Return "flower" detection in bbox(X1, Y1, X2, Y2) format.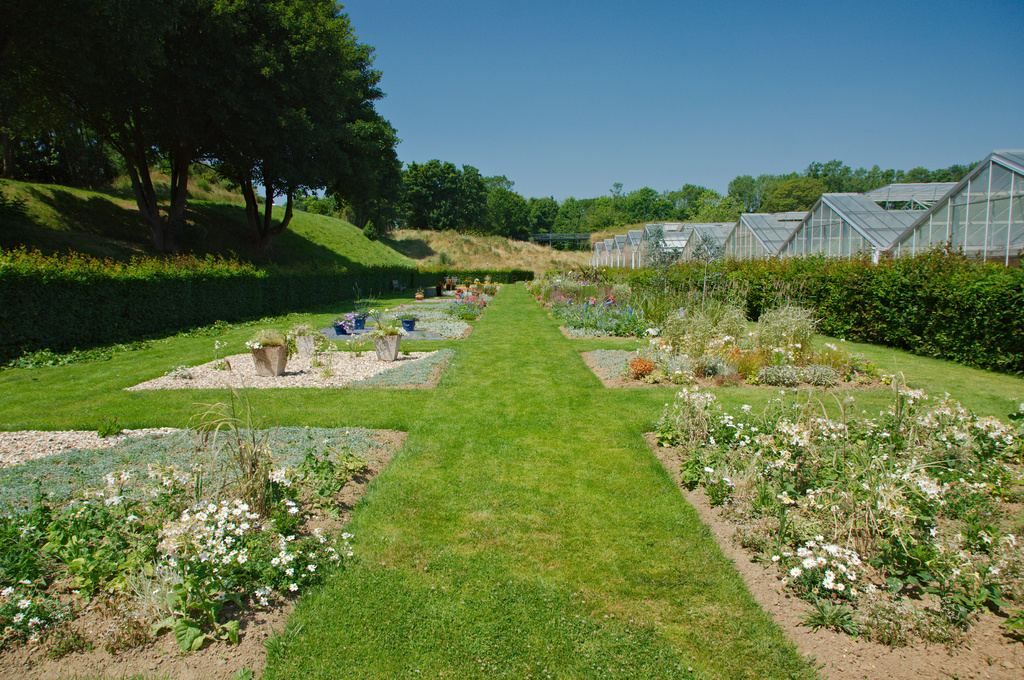
bbox(105, 496, 127, 503).
